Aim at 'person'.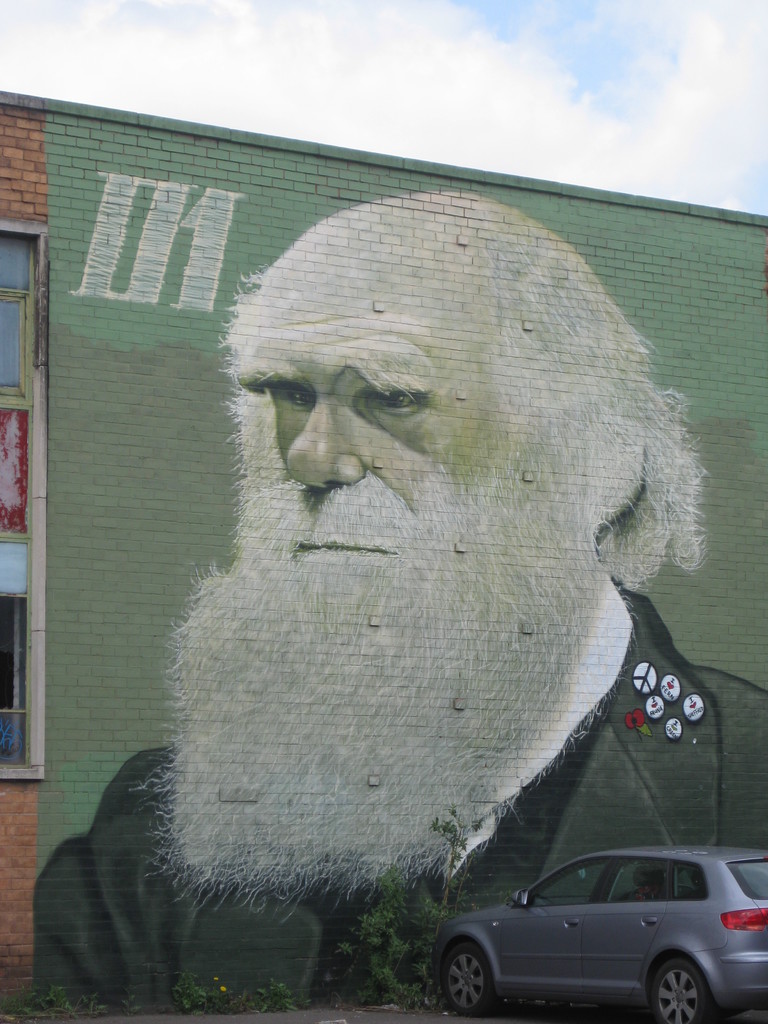
Aimed at {"x1": 93, "y1": 205, "x2": 693, "y2": 1009}.
